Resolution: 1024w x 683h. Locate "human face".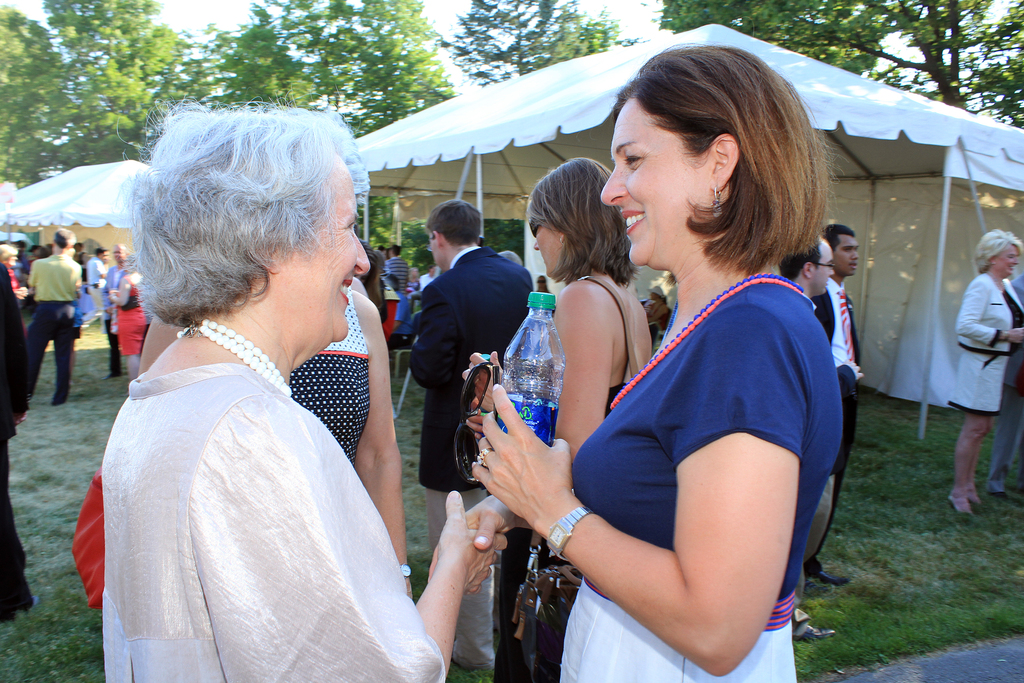
x1=833 y1=230 x2=861 y2=278.
